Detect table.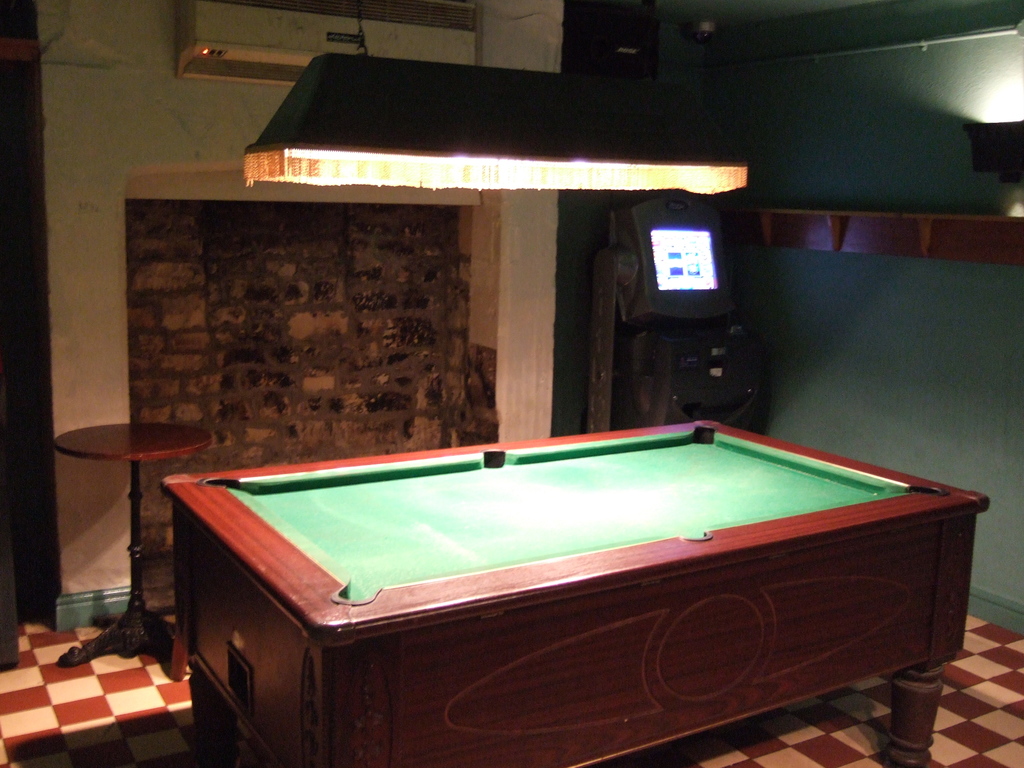
Detected at locate(55, 422, 212, 669).
